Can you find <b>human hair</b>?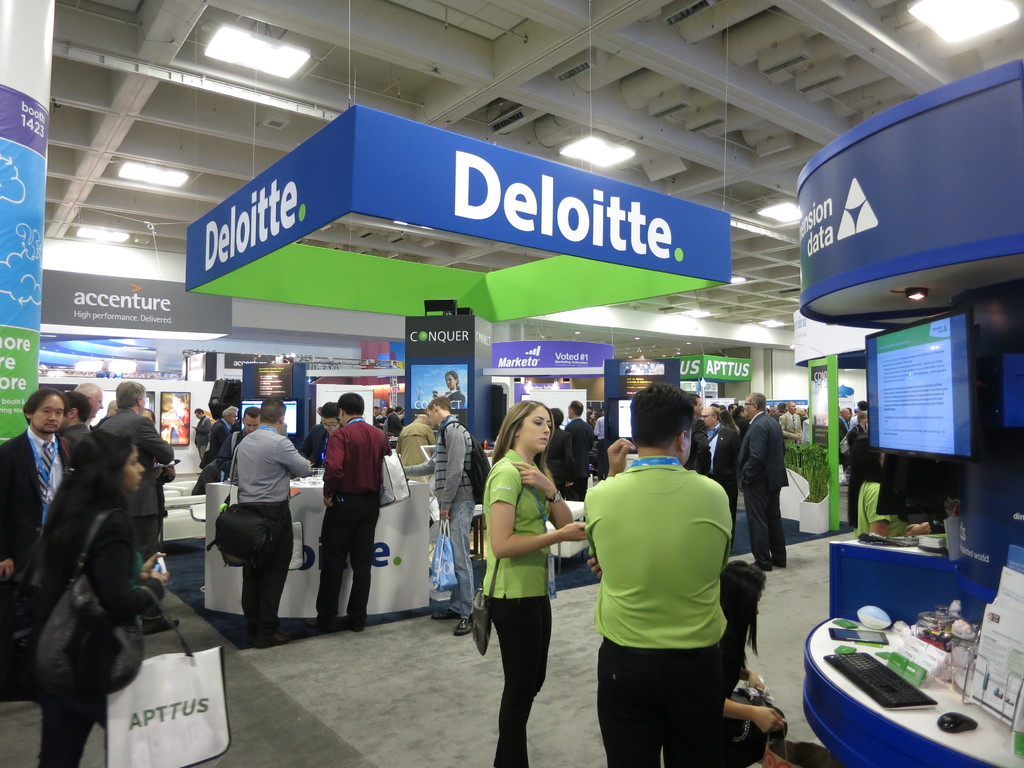
Yes, bounding box: (x1=444, y1=371, x2=463, y2=390).
